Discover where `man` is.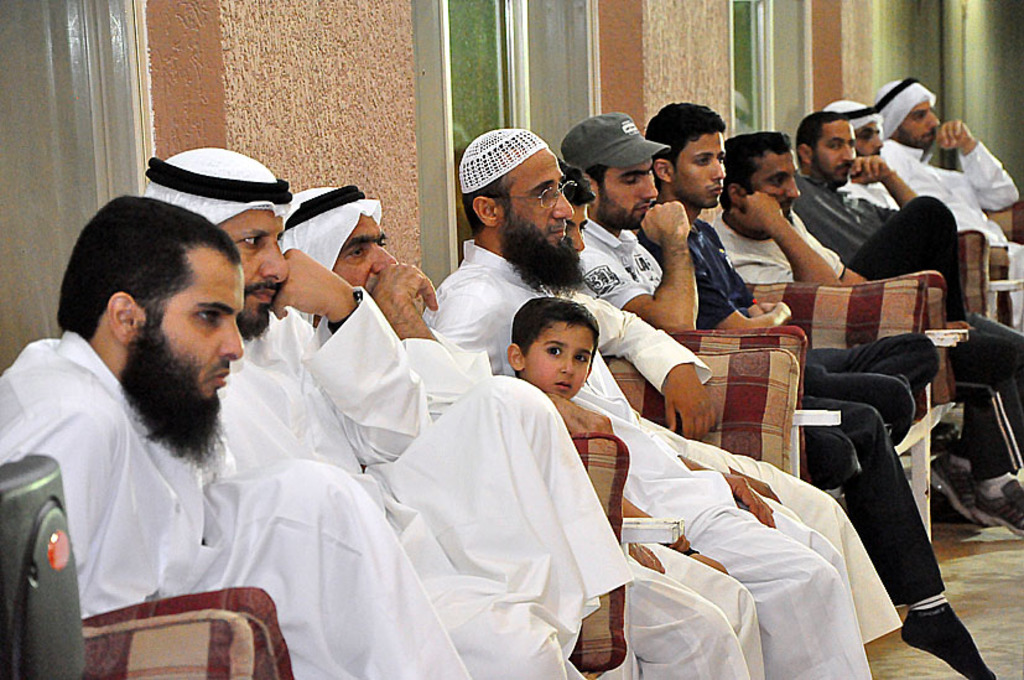
Discovered at x1=639 y1=102 x2=936 y2=464.
